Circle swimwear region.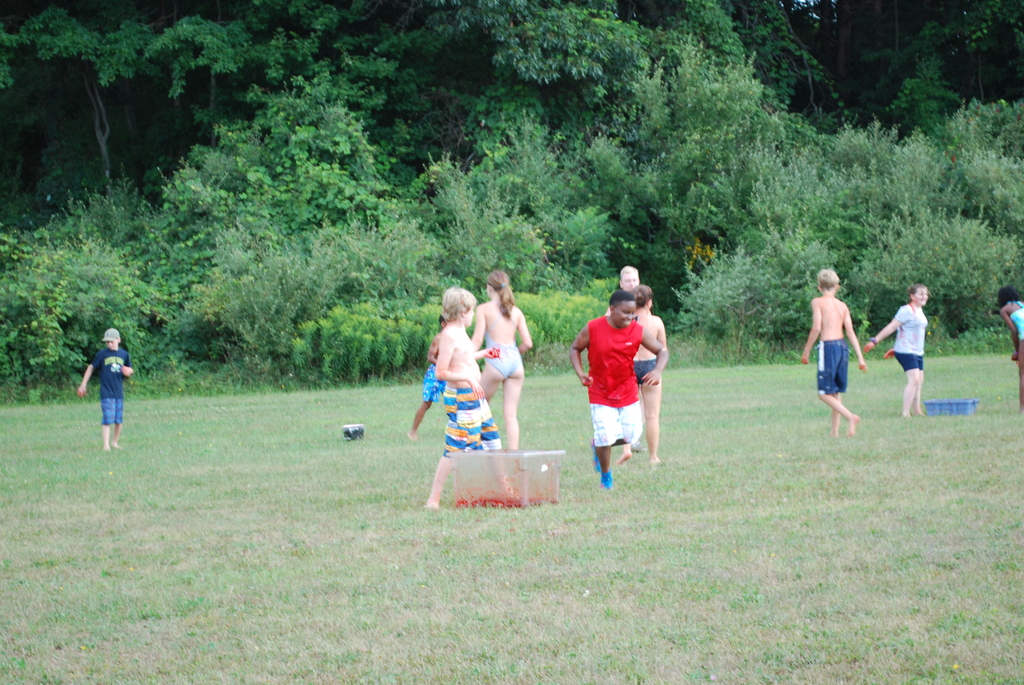
Region: (left=484, top=347, right=533, bottom=378).
